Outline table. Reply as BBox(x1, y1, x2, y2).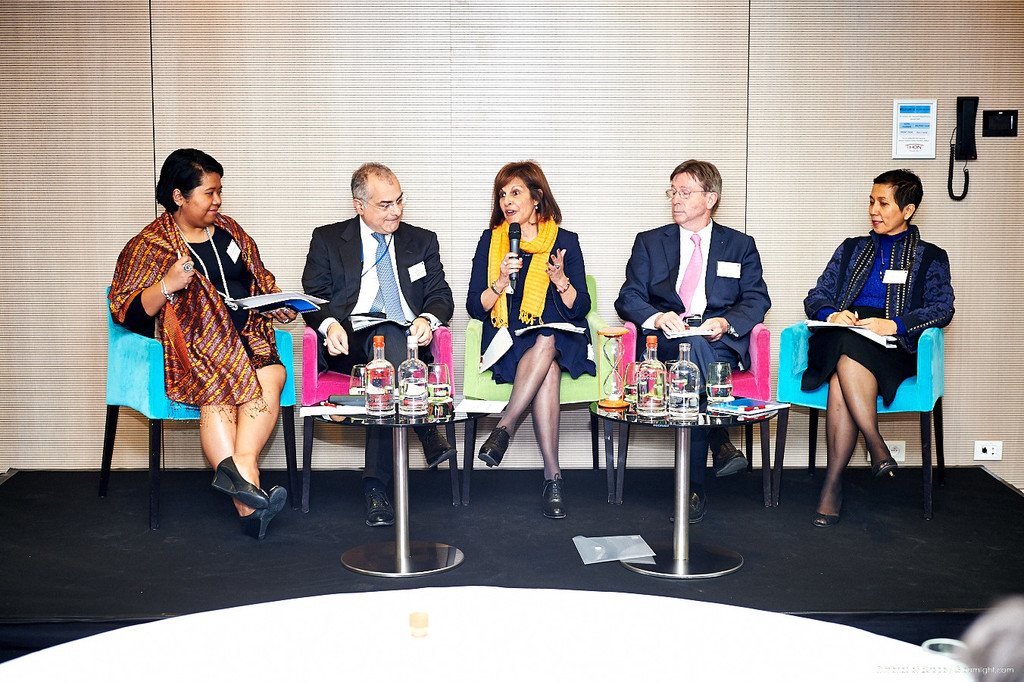
BBox(319, 405, 472, 573).
